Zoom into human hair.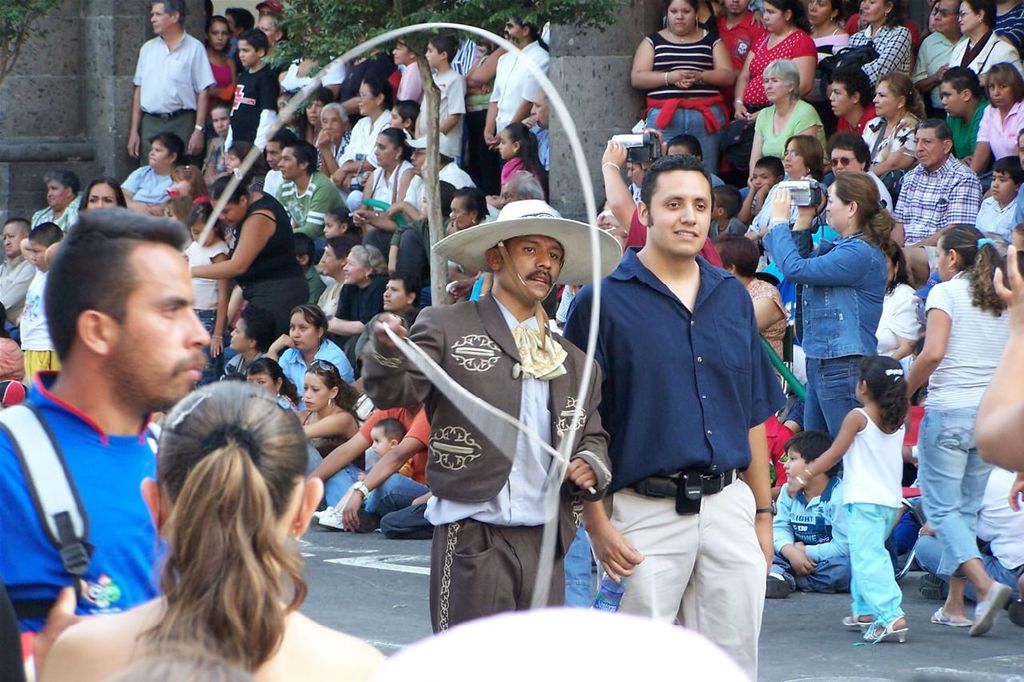
Zoom target: <box>862,356,910,437</box>.
